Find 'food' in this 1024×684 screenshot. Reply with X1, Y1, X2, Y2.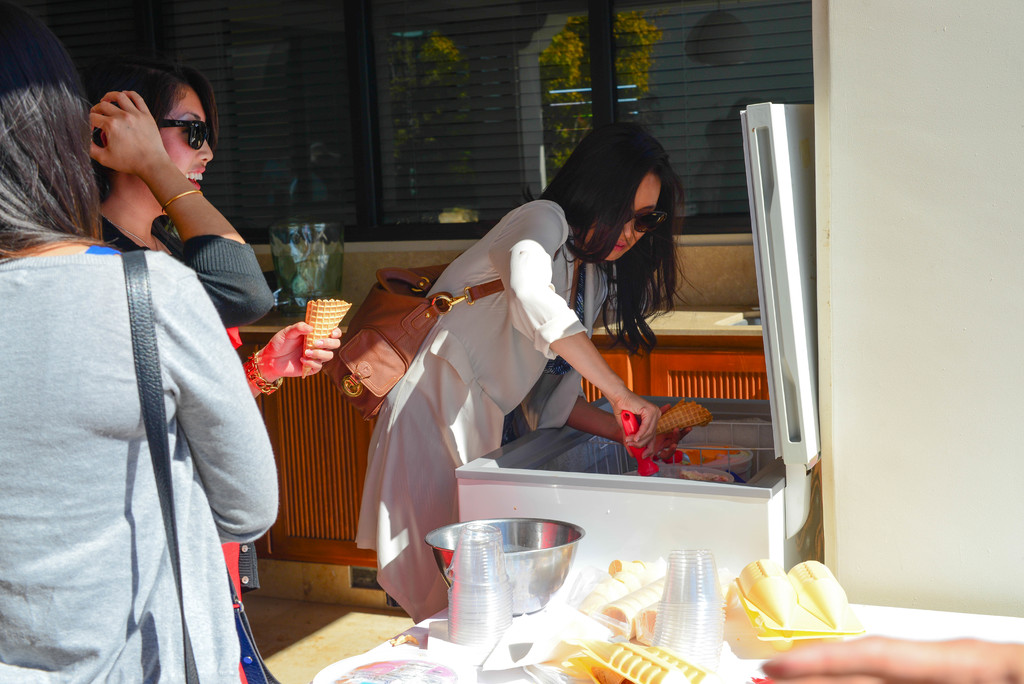
650, 393, 707, 438.
